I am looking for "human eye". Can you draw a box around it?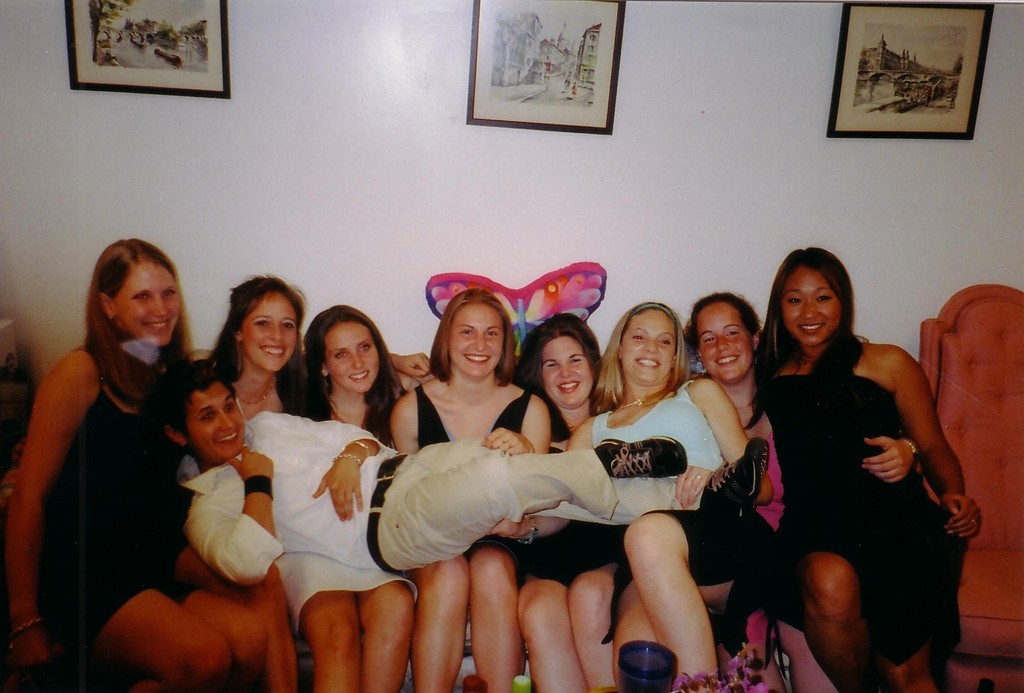
Sure, the bounding box is 568/355/586/364.
